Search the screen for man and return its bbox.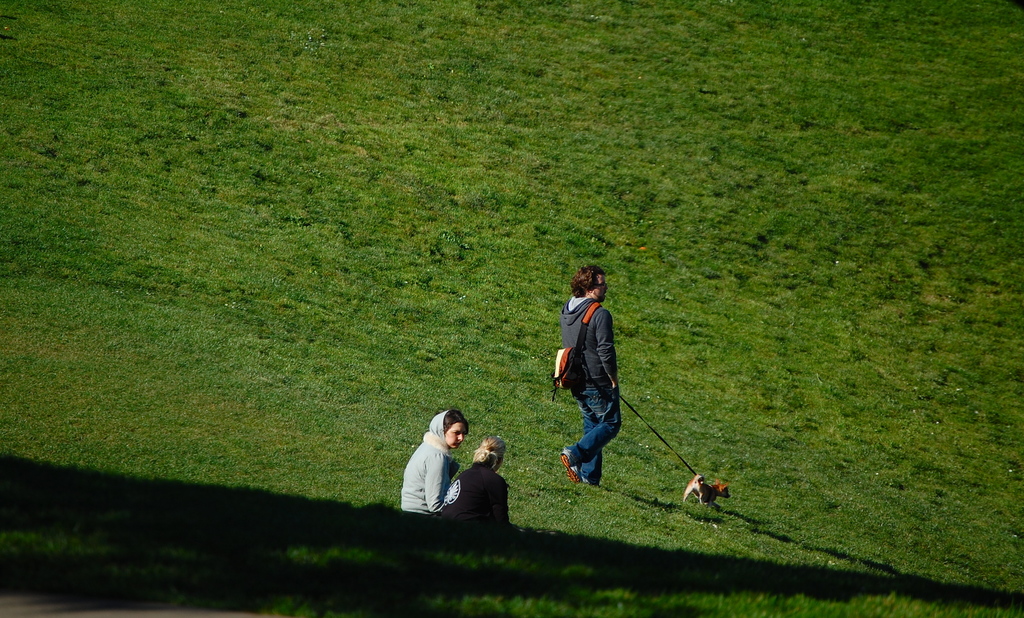
Found: crop(547, 264, 629, 503).
